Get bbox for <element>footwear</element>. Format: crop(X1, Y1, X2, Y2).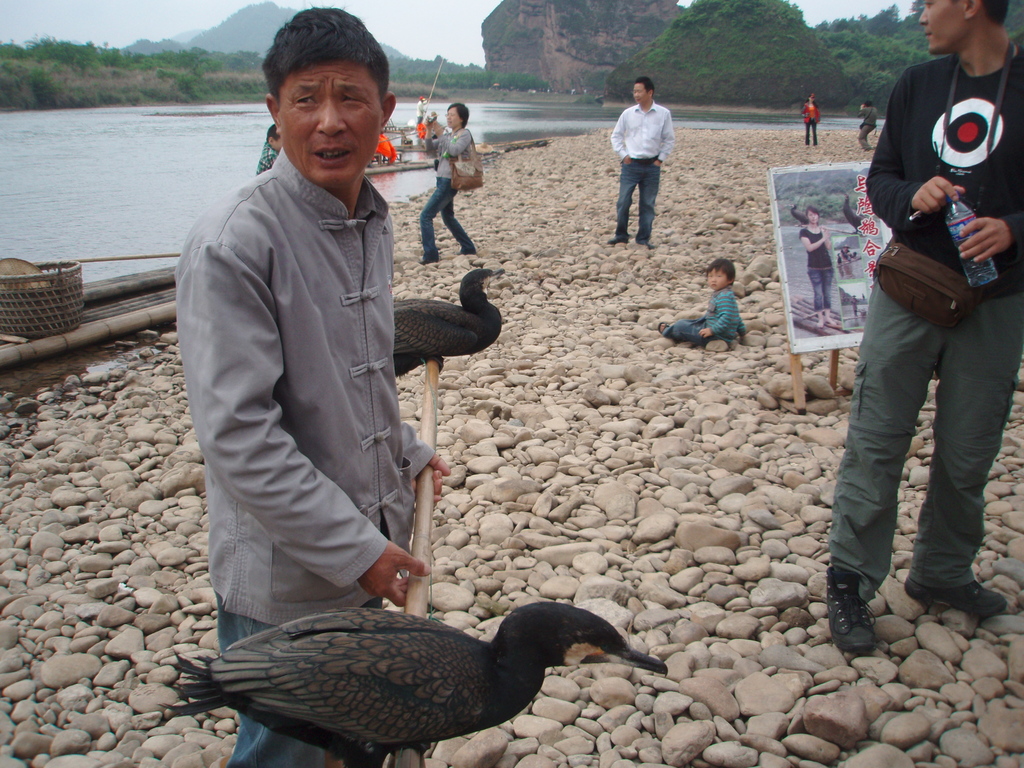
crop(418, 258, 434, 266).
